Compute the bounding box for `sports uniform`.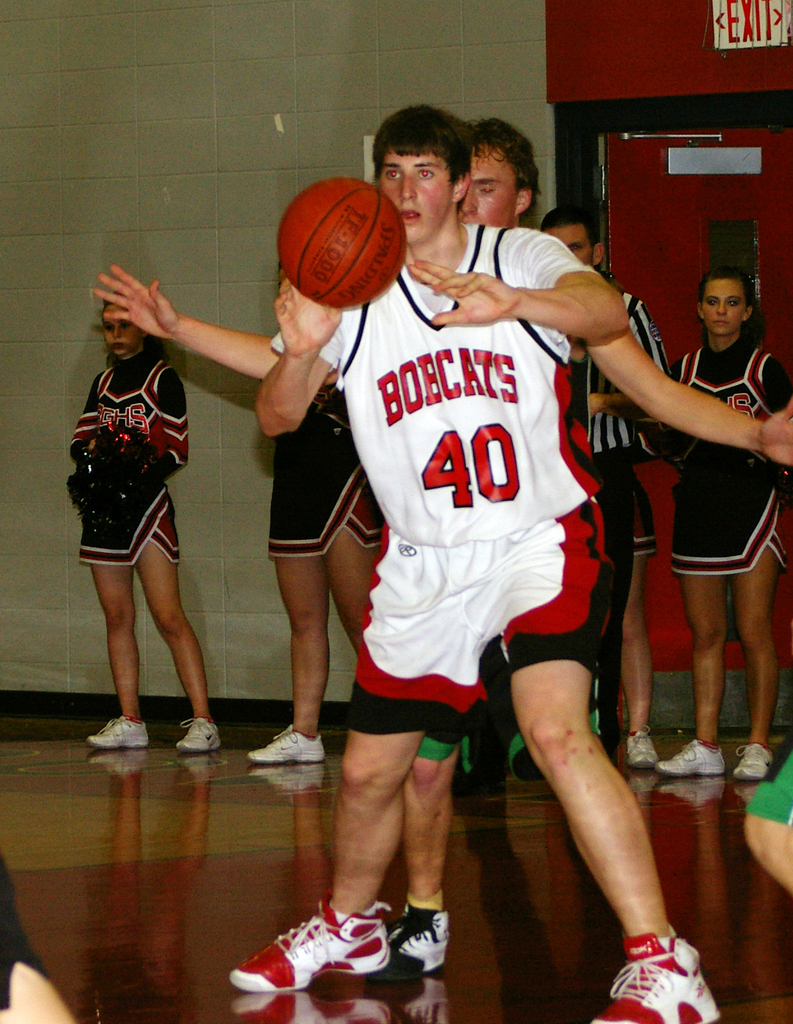
[x1=60, y1=358, x2=228, y2=755].
